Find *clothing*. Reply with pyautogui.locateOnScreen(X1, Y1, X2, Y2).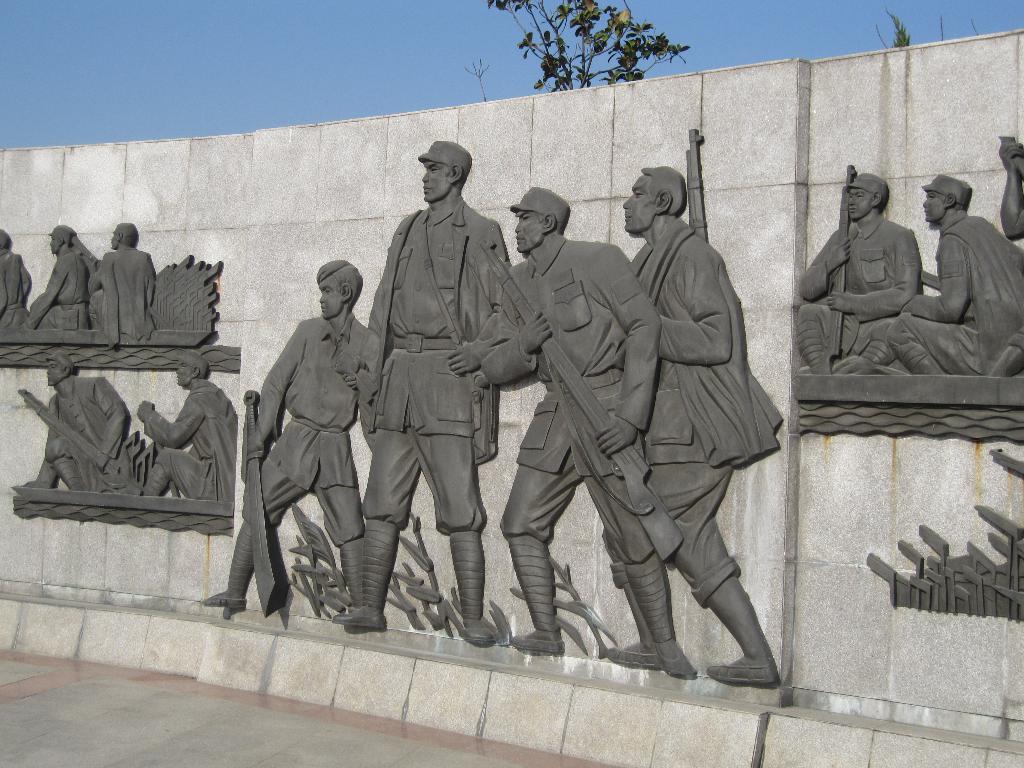
pyautogui.locateOnScreen(470, 224, 659, 564).
